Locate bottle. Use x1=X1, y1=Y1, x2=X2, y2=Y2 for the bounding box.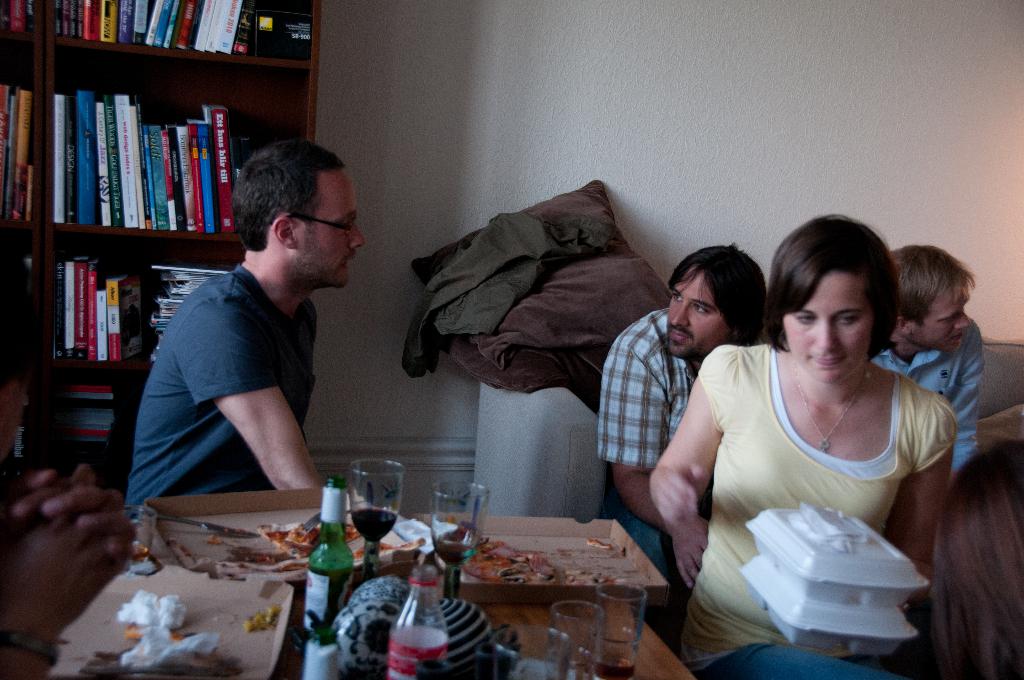
x1=388, y1=564, x2=451, y2=679.
